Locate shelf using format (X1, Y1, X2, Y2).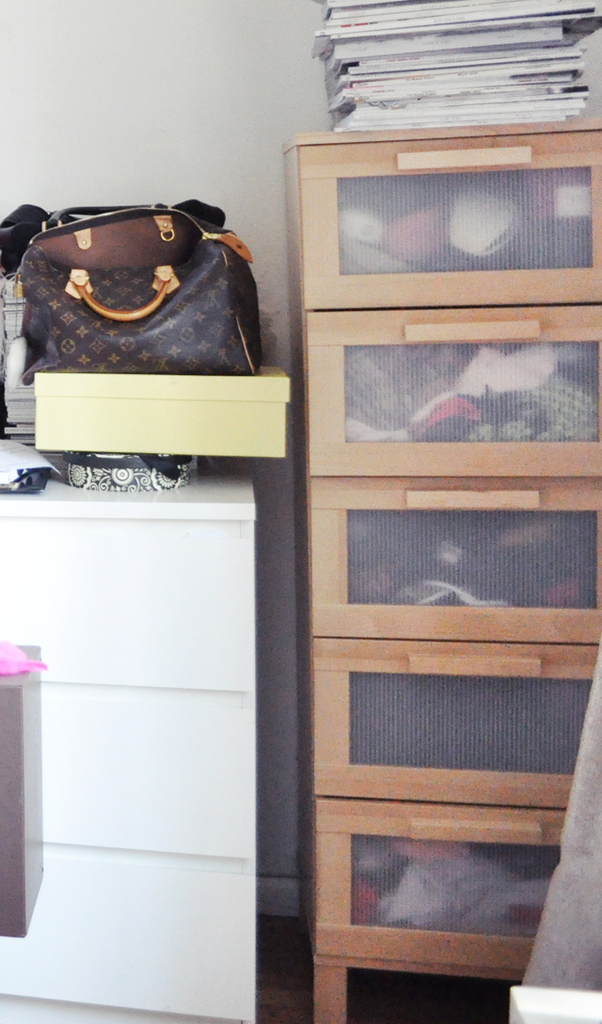
(0, 449, 258, 1023).
